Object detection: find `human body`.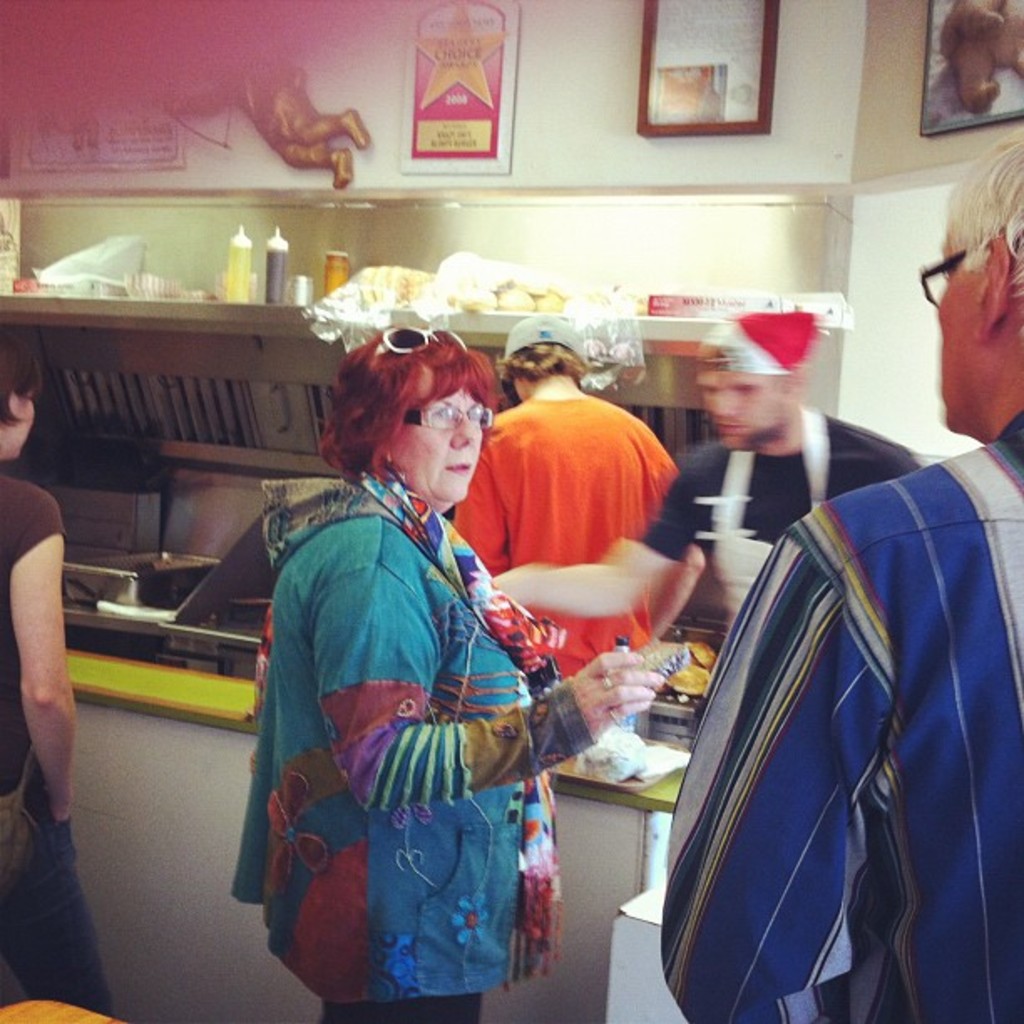
x1=0, y1=331, x2=117, y2=1022.
